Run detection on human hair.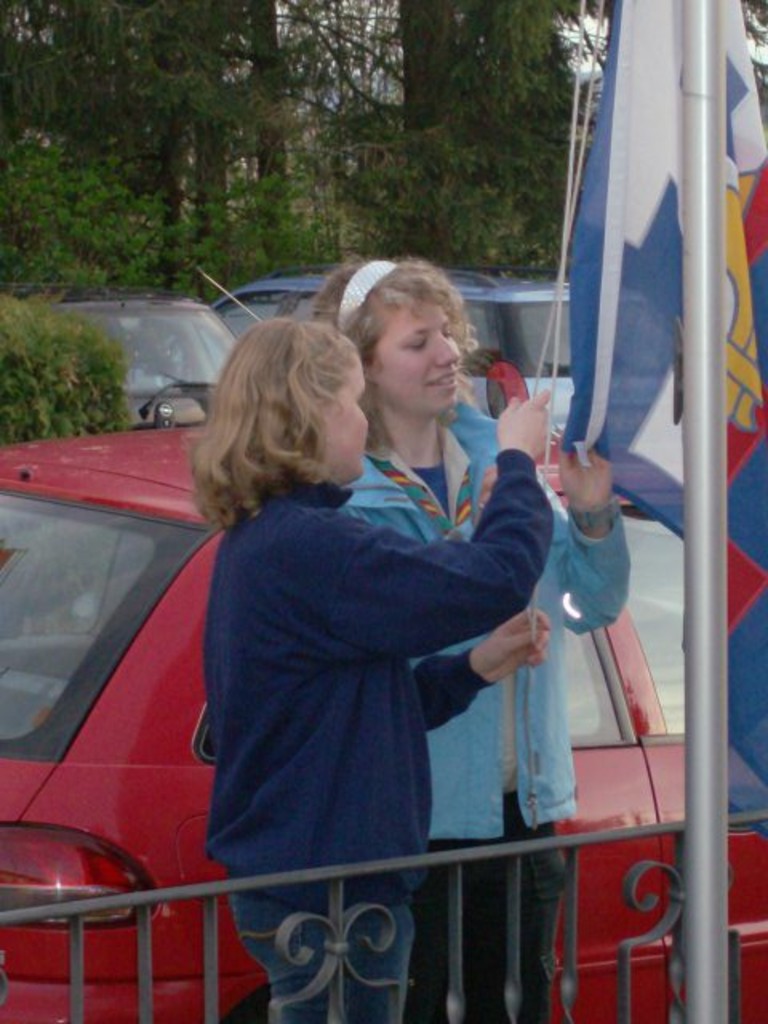
Result: rect(195, 320, 373, 501).
